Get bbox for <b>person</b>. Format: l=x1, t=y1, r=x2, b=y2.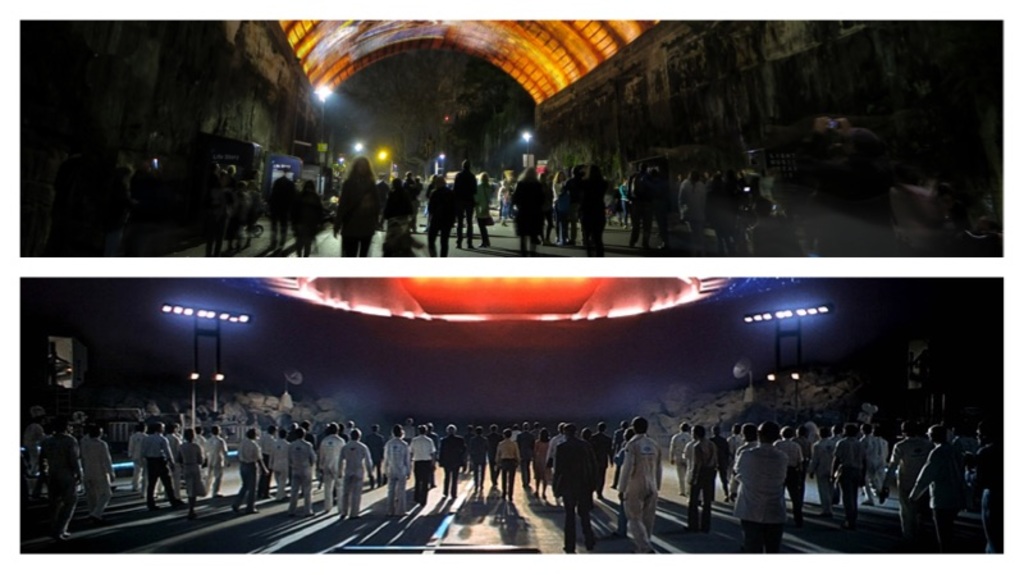
l=495, t=179, r=512, b=229.
